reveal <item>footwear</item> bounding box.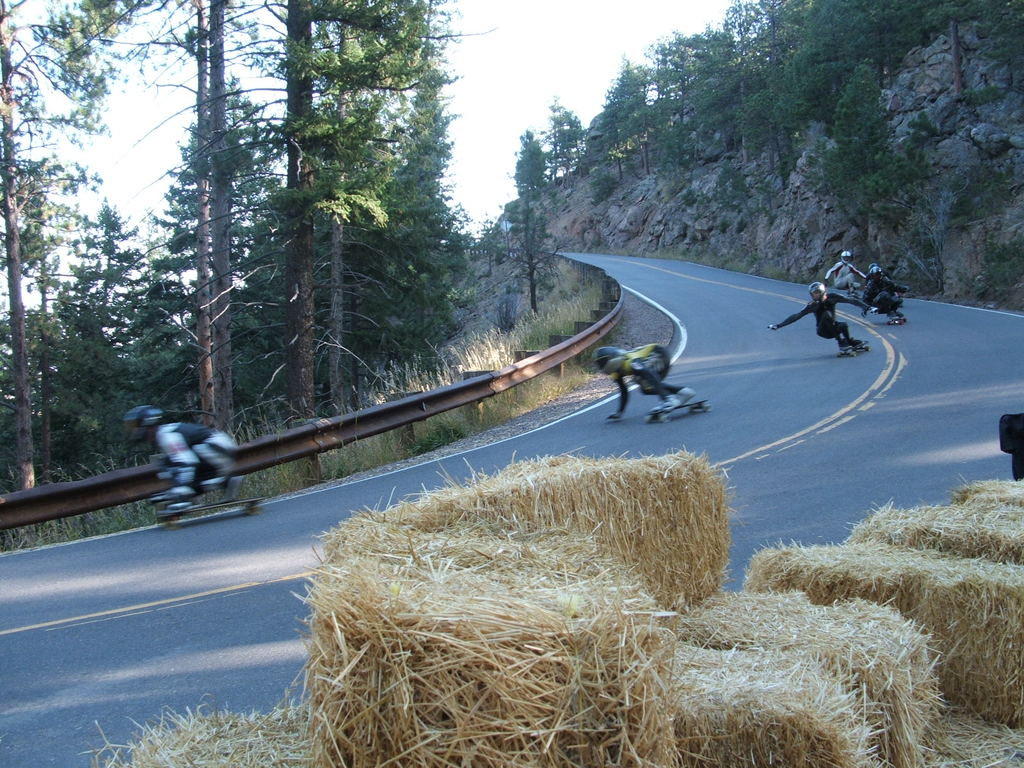
Revealed: [left=649, top=399, right=681, bottom=412].
